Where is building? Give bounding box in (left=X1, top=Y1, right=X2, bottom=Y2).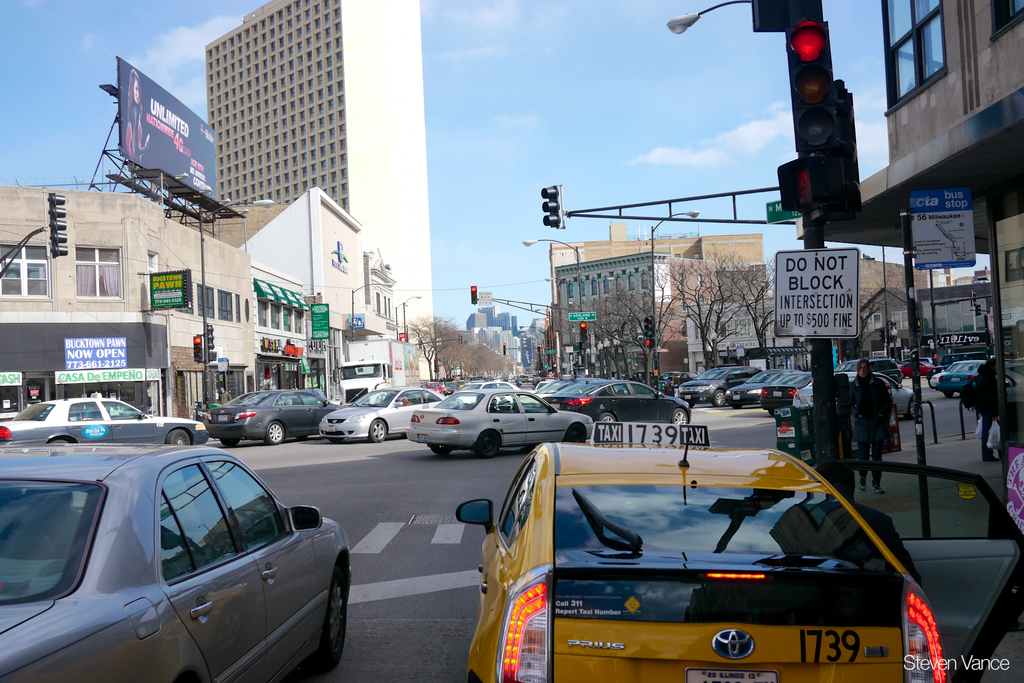
(left=547, top=218, right=765, bottom=393).
